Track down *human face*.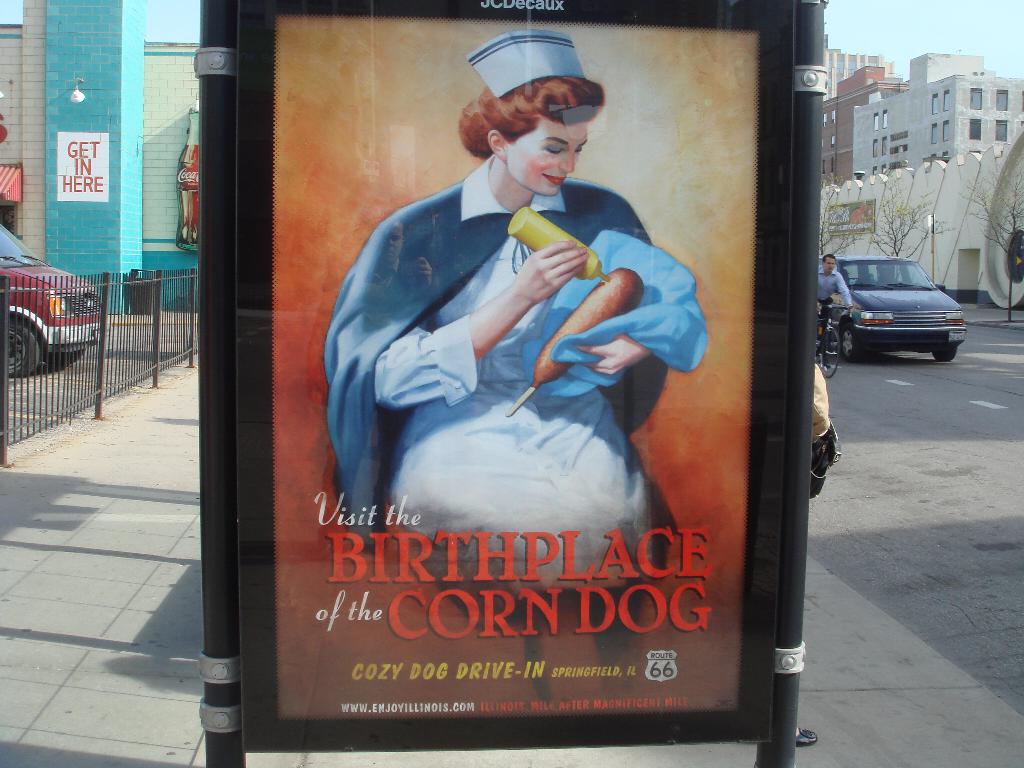
Tracked to 524, 122, 589, 197.
